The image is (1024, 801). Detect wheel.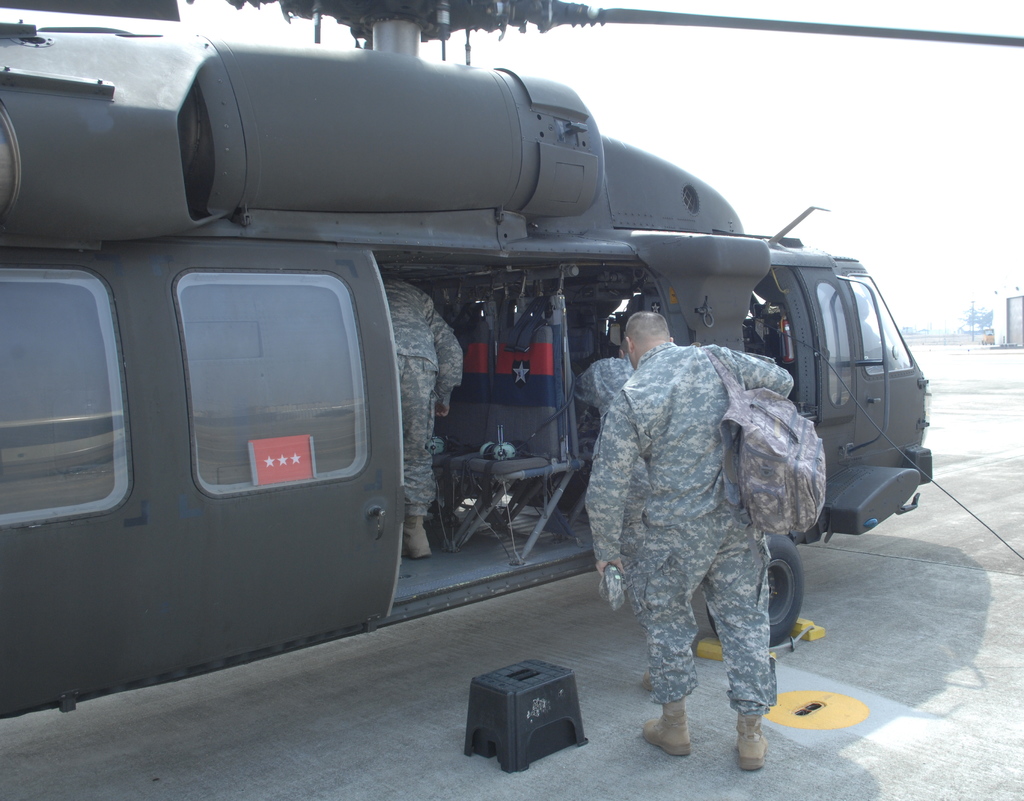
Detection: {"left": 713, "top": 533, "right": 806, "bottom": 649}.
